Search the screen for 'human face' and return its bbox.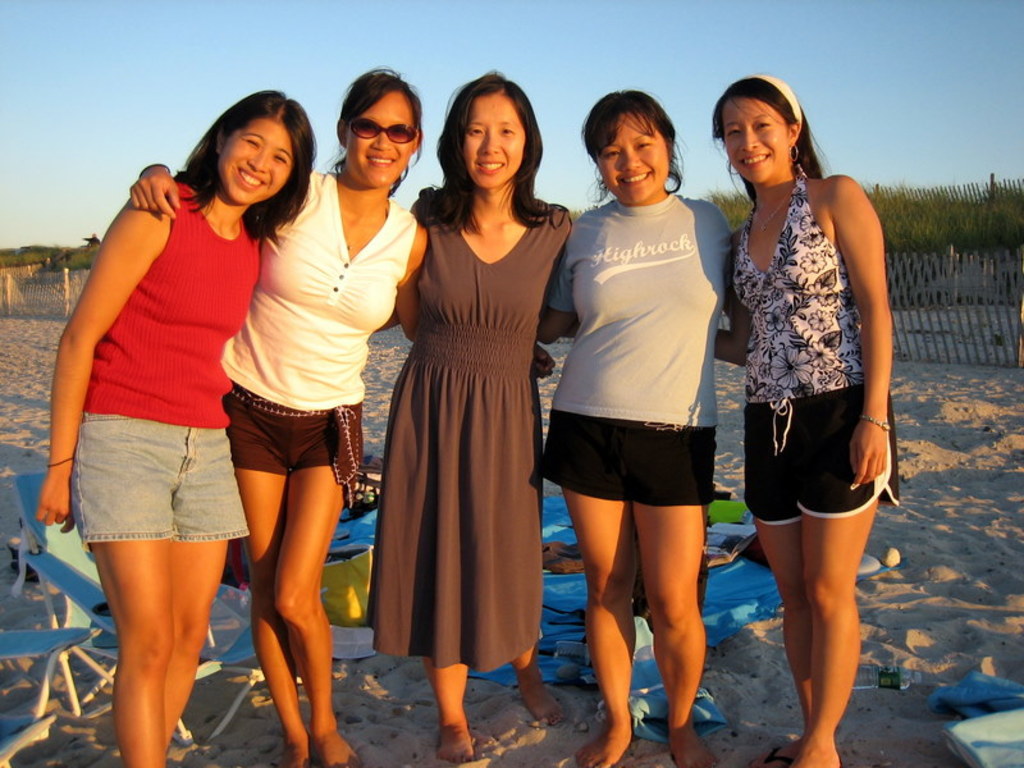
Found: box(462, 93, 524, 187).
